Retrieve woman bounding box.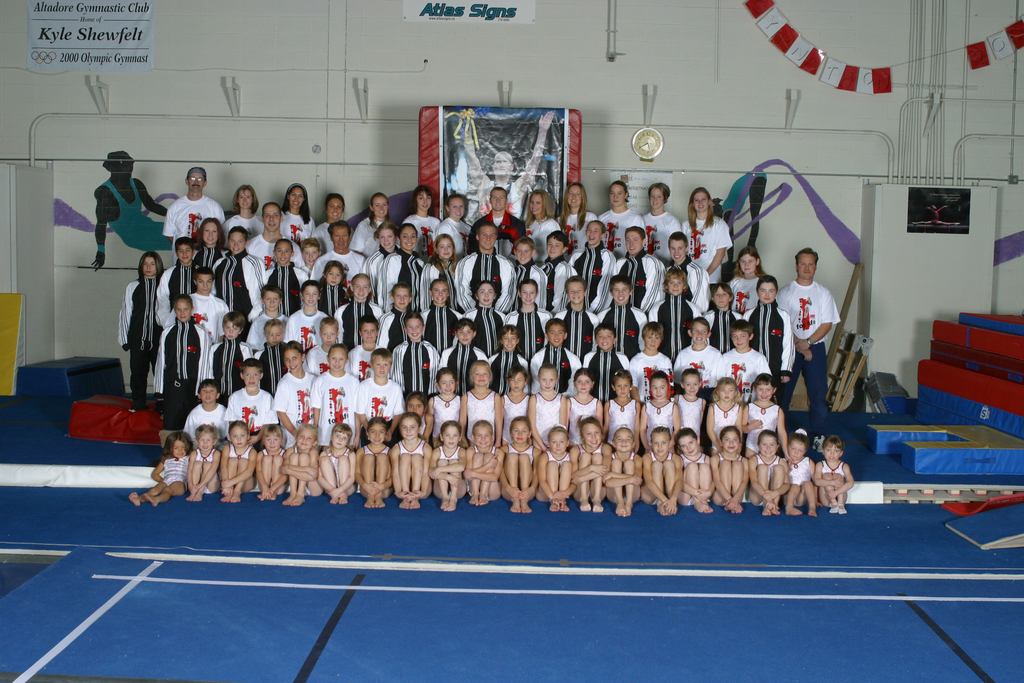
Bounding box: <box>435,193,471,257</box>.
